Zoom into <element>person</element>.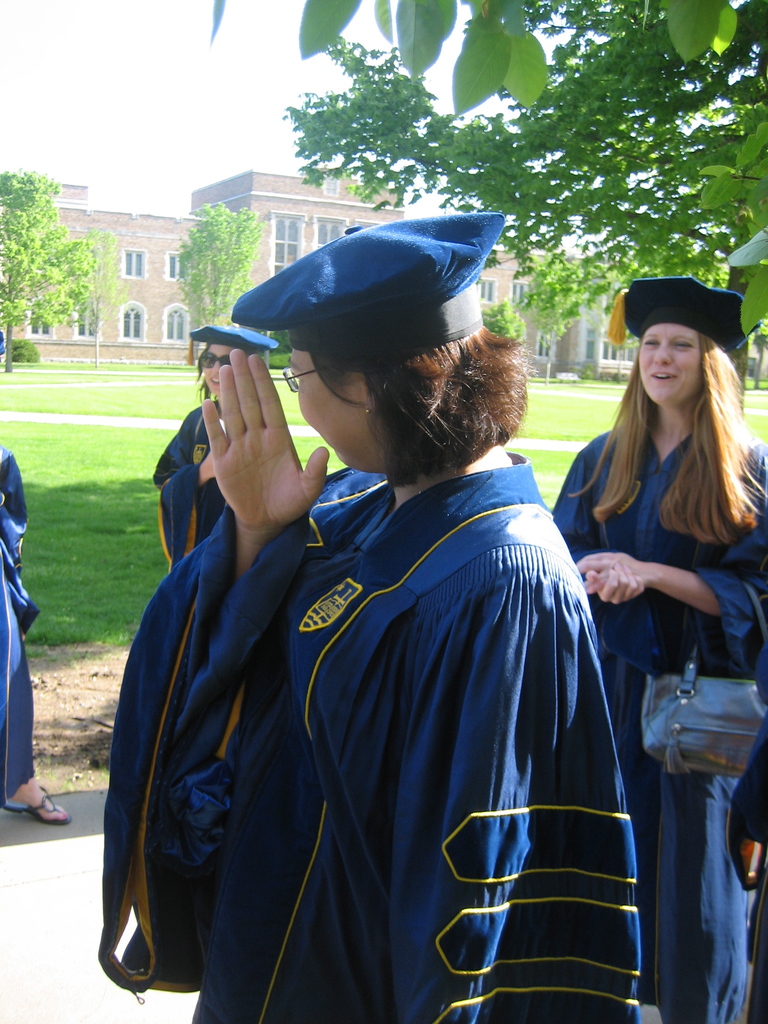
Zoom target: bbox(0, 442, 68, 828).
